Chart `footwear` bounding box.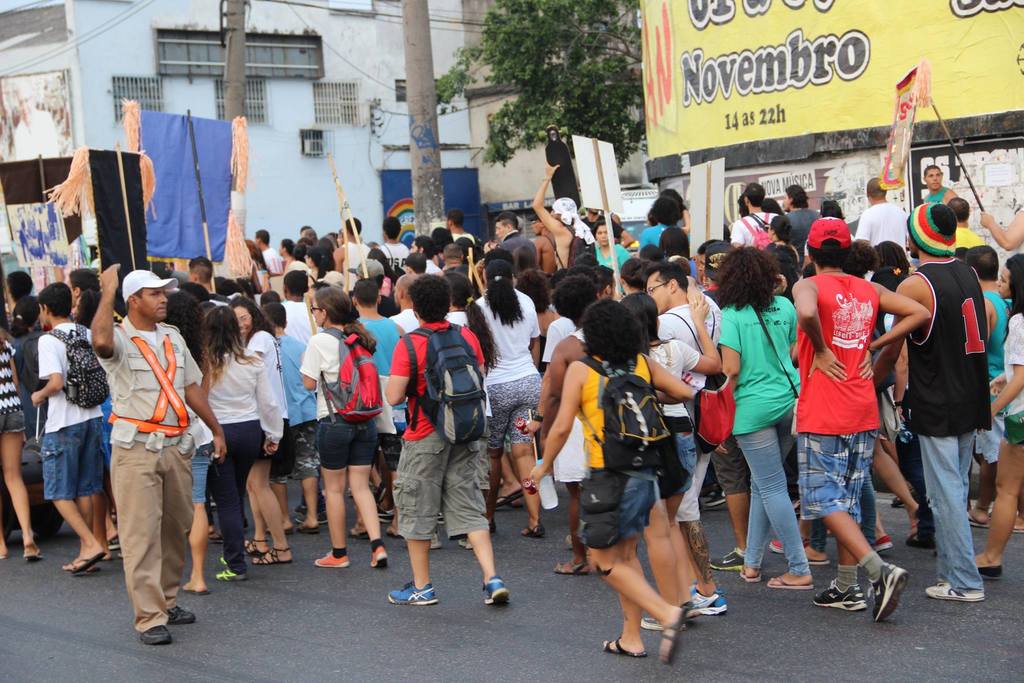
Charted: 597:634:646:659.
